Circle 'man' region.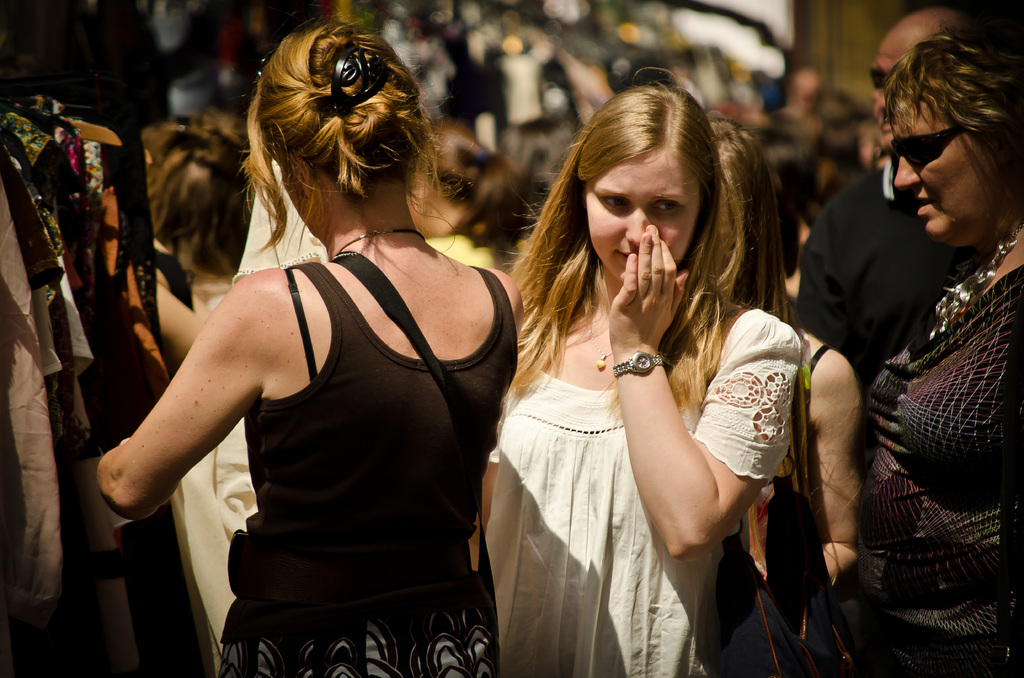
Region: crop(796, 3, 961, 381).
